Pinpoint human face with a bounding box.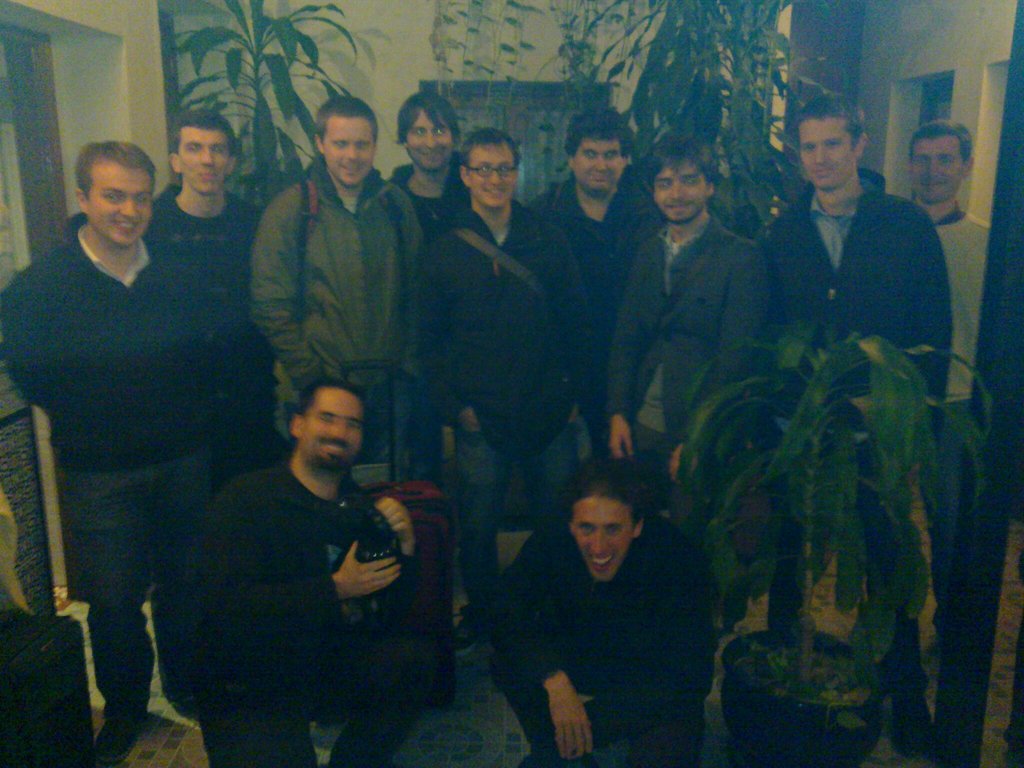
{"x1": 465, "y1": 148, "x2": 515, "y2": 205}.
